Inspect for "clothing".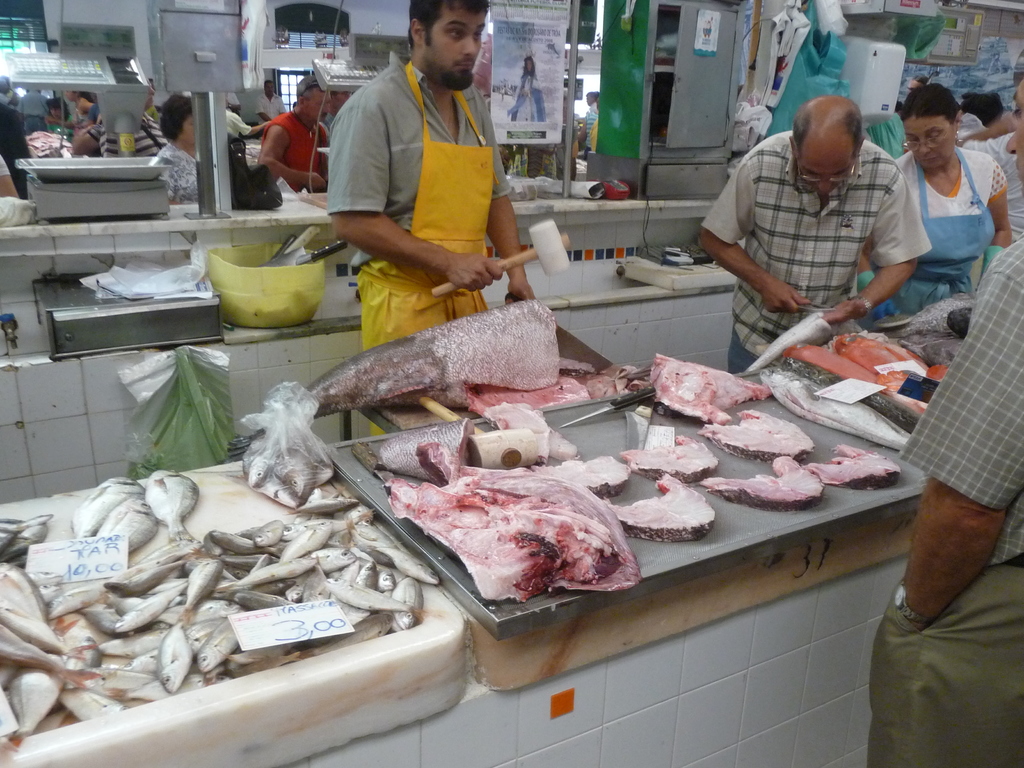
Inspection: BBox(88, 118, 159, 156).
